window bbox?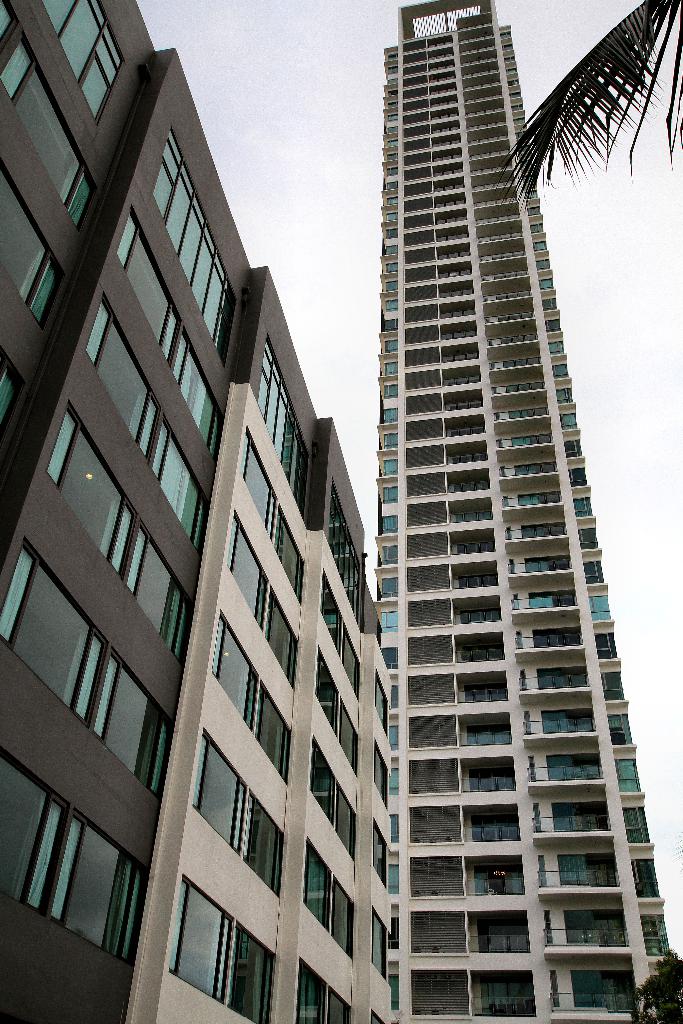
(left=544, top=758, right=607, bottom=784)
